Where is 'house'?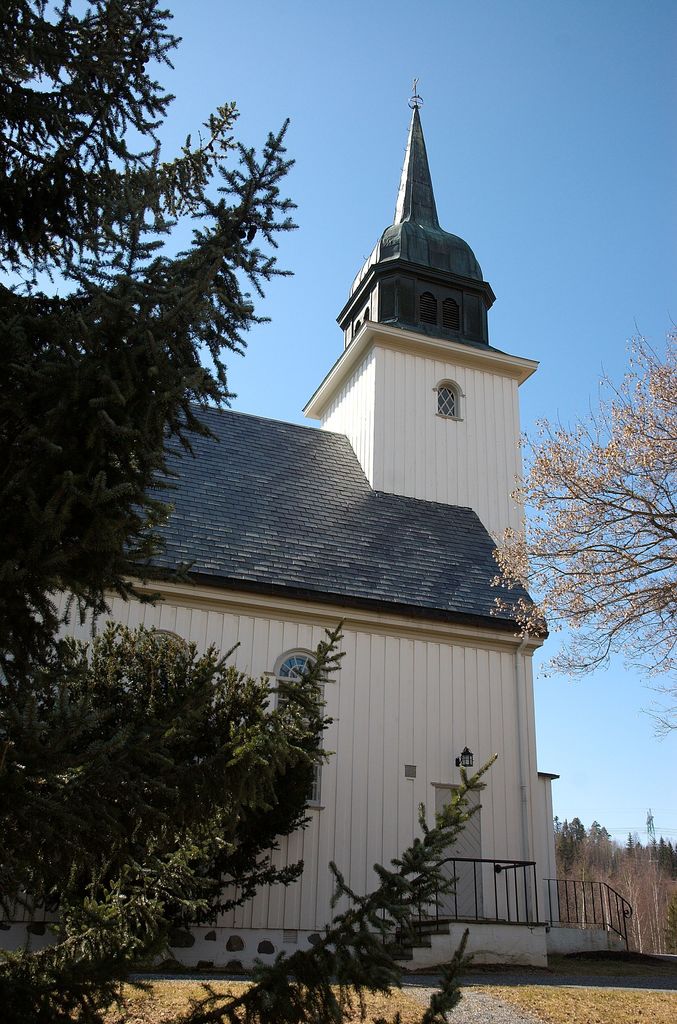
0,64,561,975.
